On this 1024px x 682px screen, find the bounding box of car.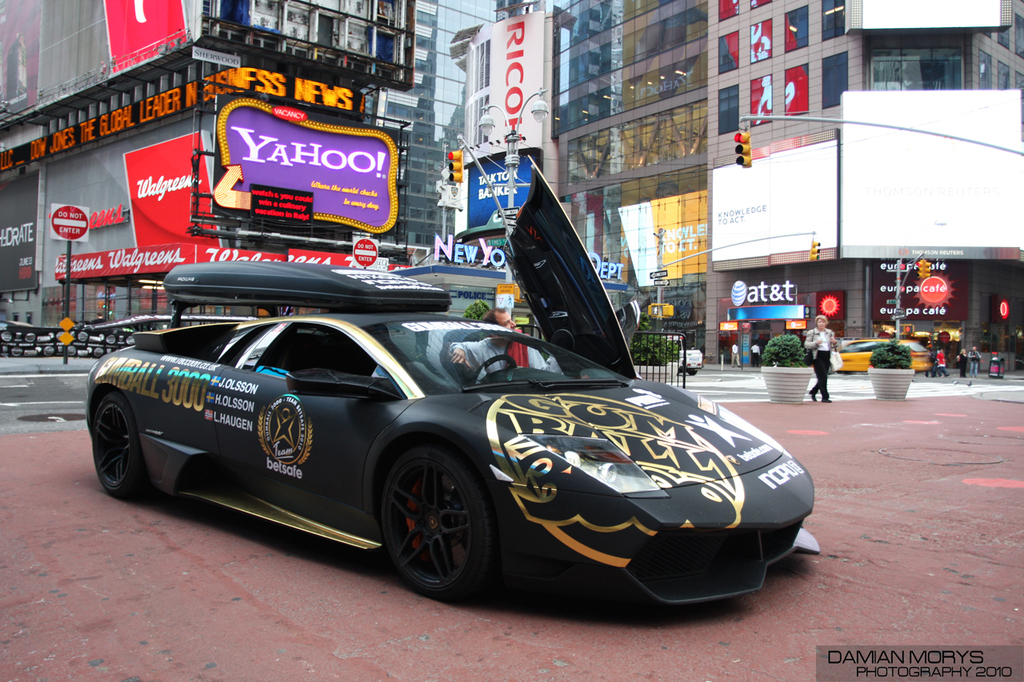
Bounding box: pyautogui.locateOnScreen(845, 342, 932, 374).
